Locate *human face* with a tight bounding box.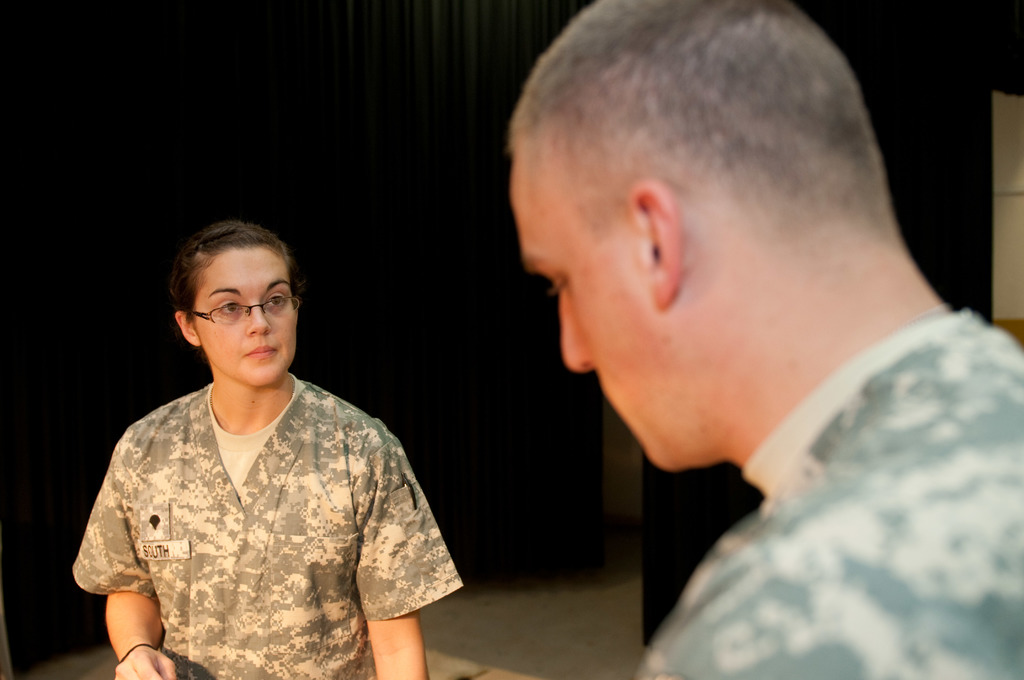
{"x1": 508, "y1": 159, "x2": 660, "y2": 469}.
